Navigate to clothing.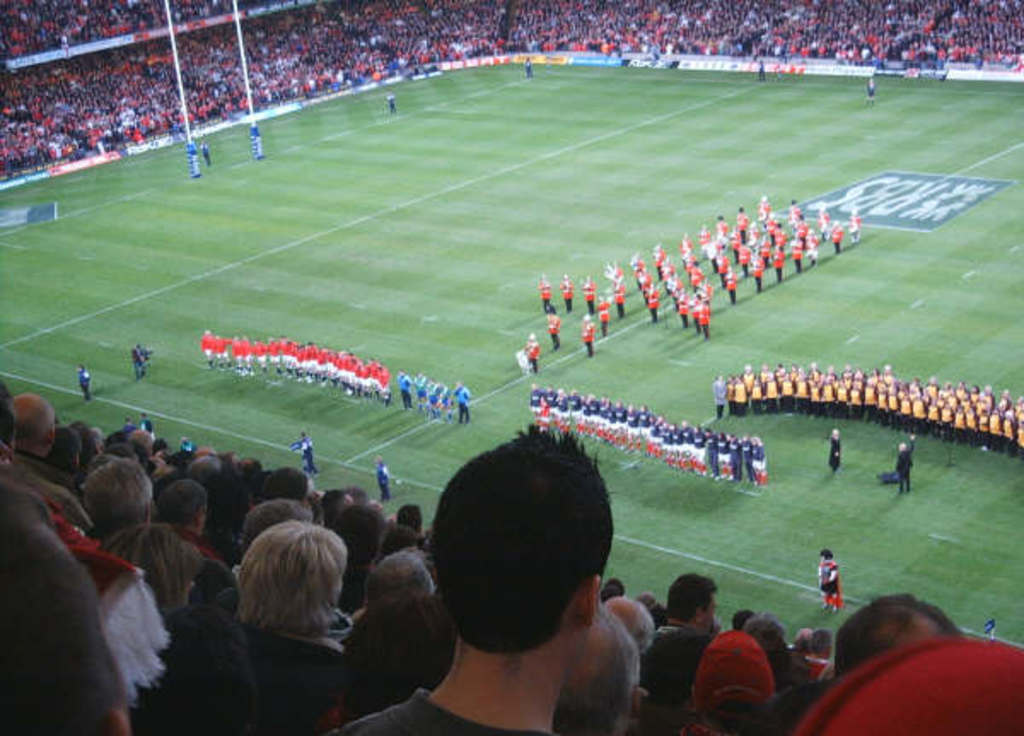
Navigation target: (20, 451, 80, 502).
